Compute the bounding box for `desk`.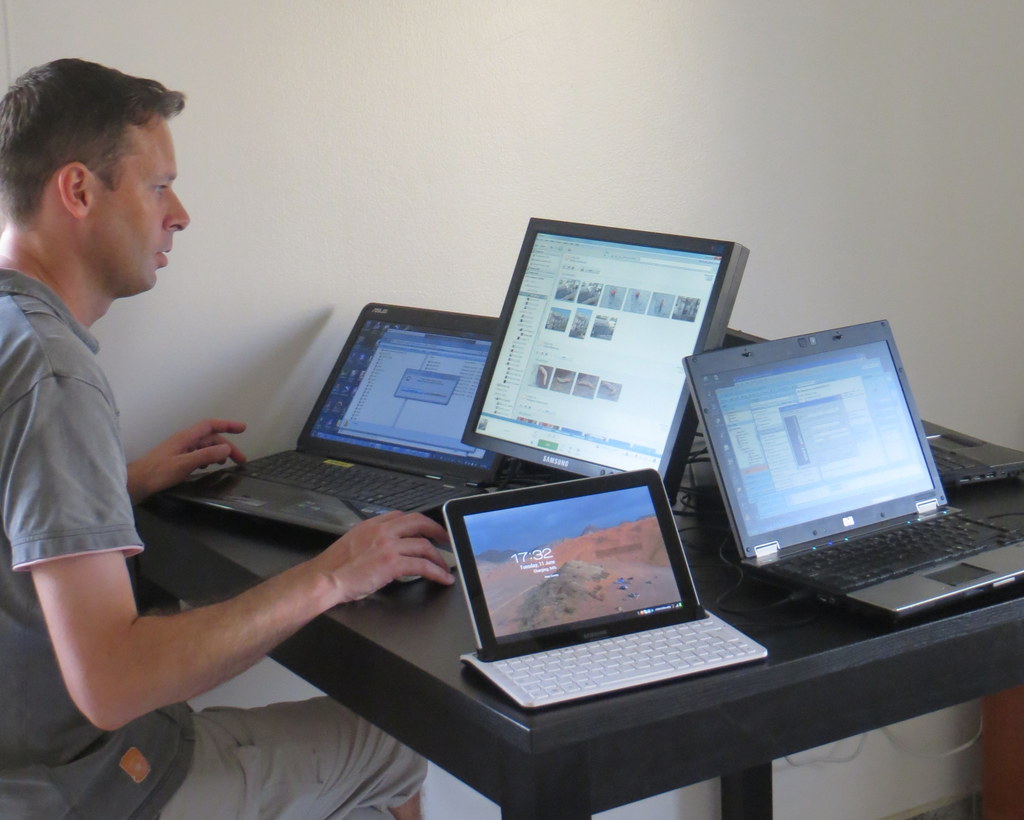
(x1=142, y1=510, x2=1016, y2=817).
